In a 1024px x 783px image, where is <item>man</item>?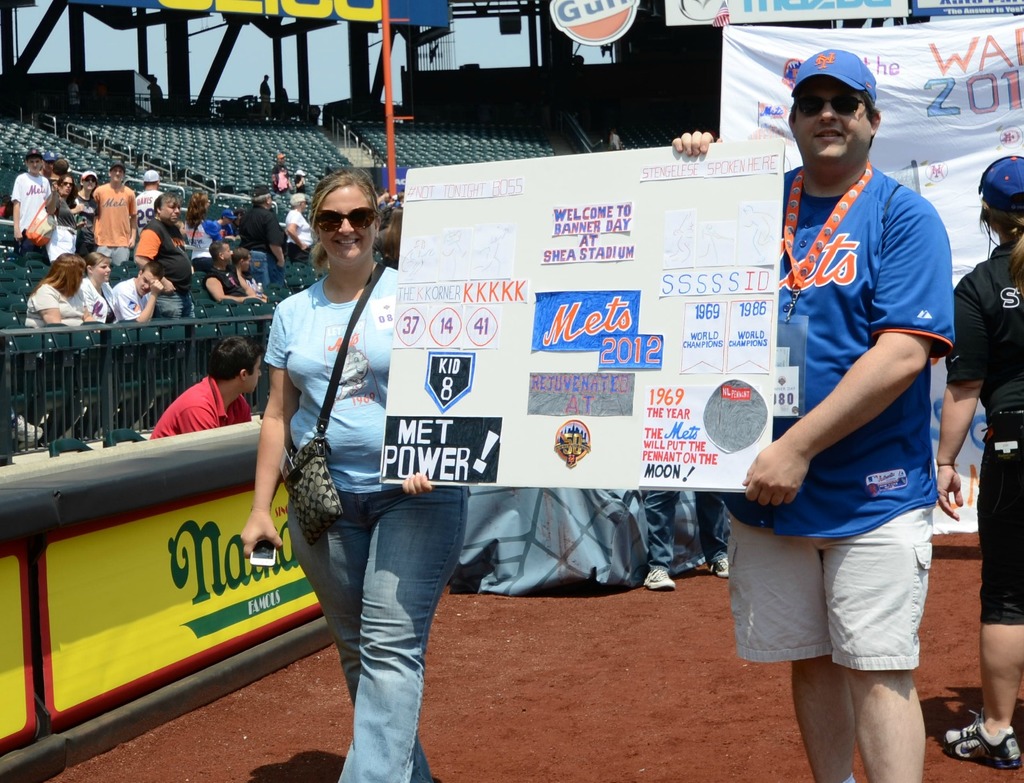
select_region(110, 259, 165, 322).
